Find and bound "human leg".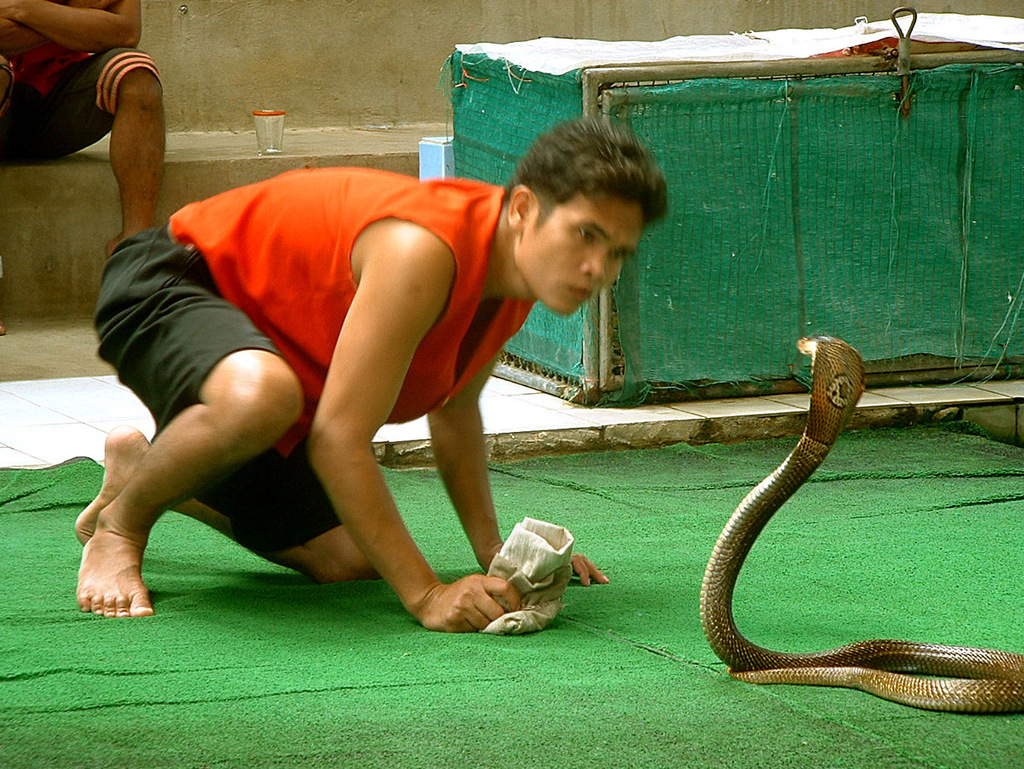
Bound: bbox=[81, 435, 376, 586].
